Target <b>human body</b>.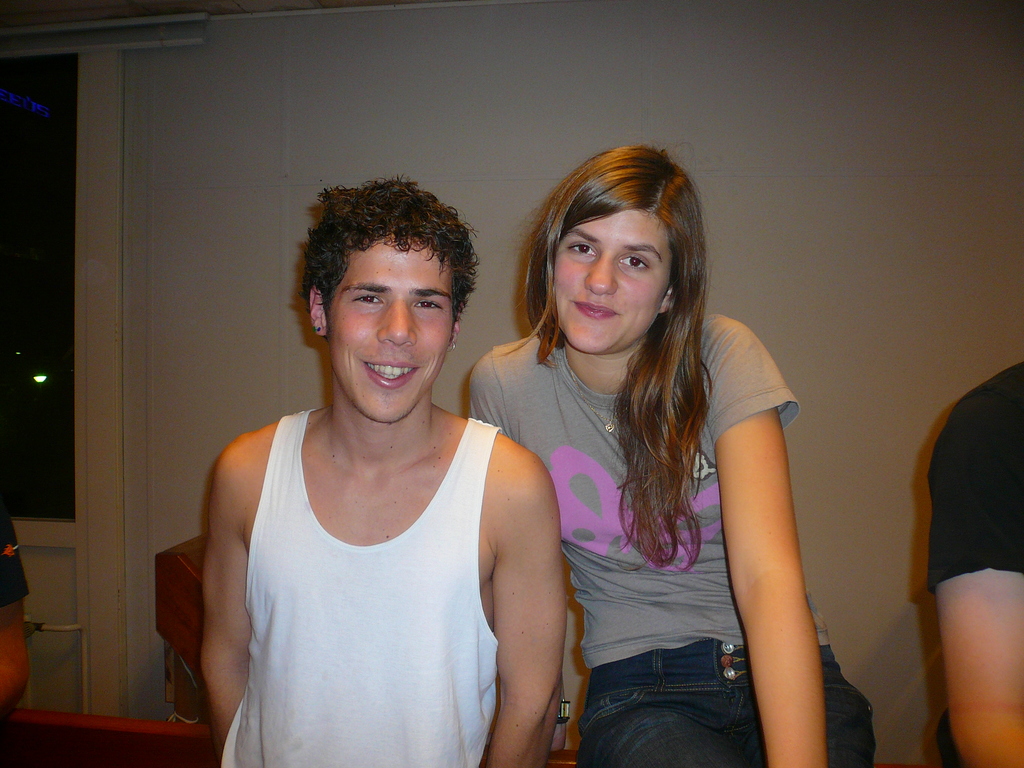
Target region: {"x1": 470, "y1": 308, "x2": 875, "y2": 767}.
